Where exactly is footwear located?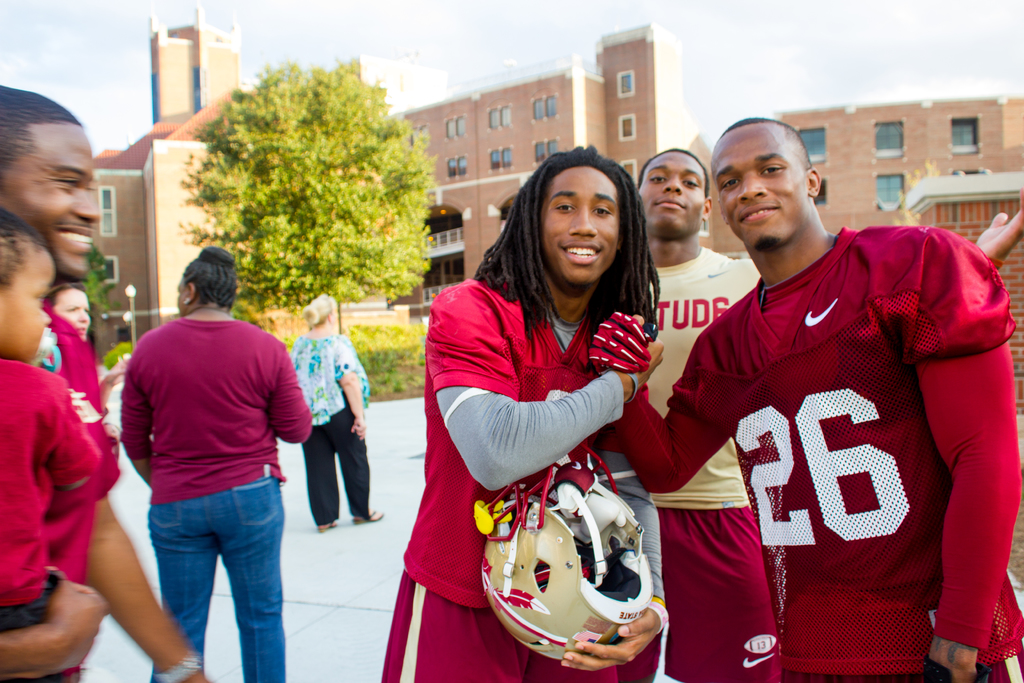
Its bounding box is box=[315, 517, 334, 531].
